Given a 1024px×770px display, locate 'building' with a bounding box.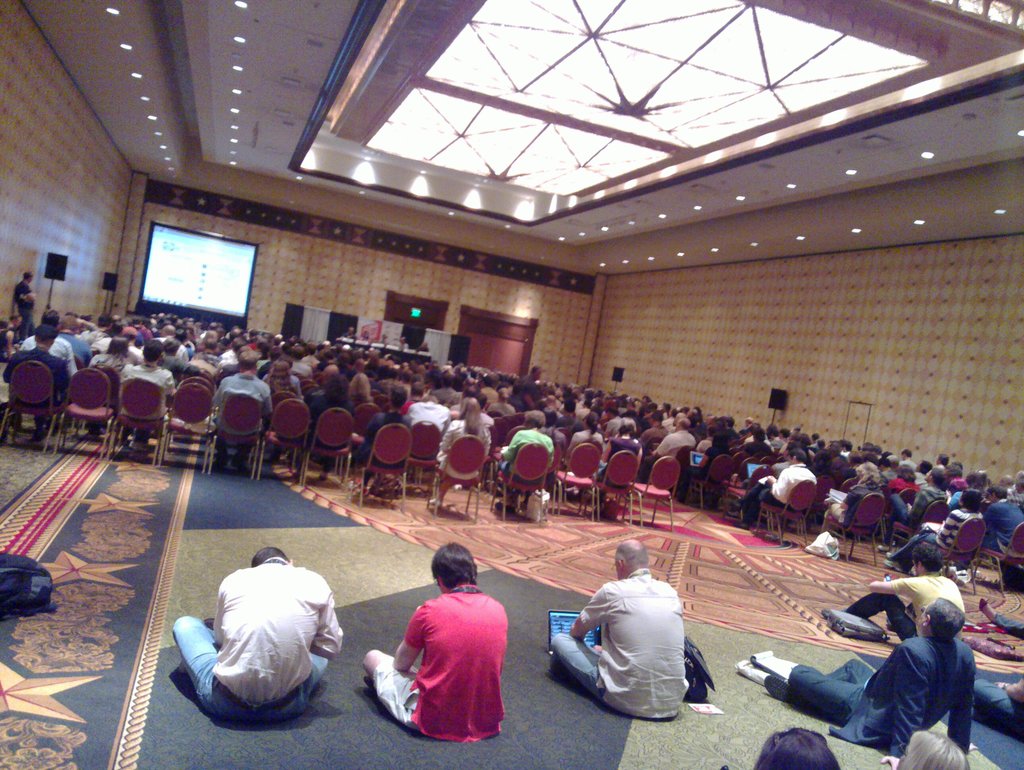
Located: bbox=[4, 0, 1023, 769].
